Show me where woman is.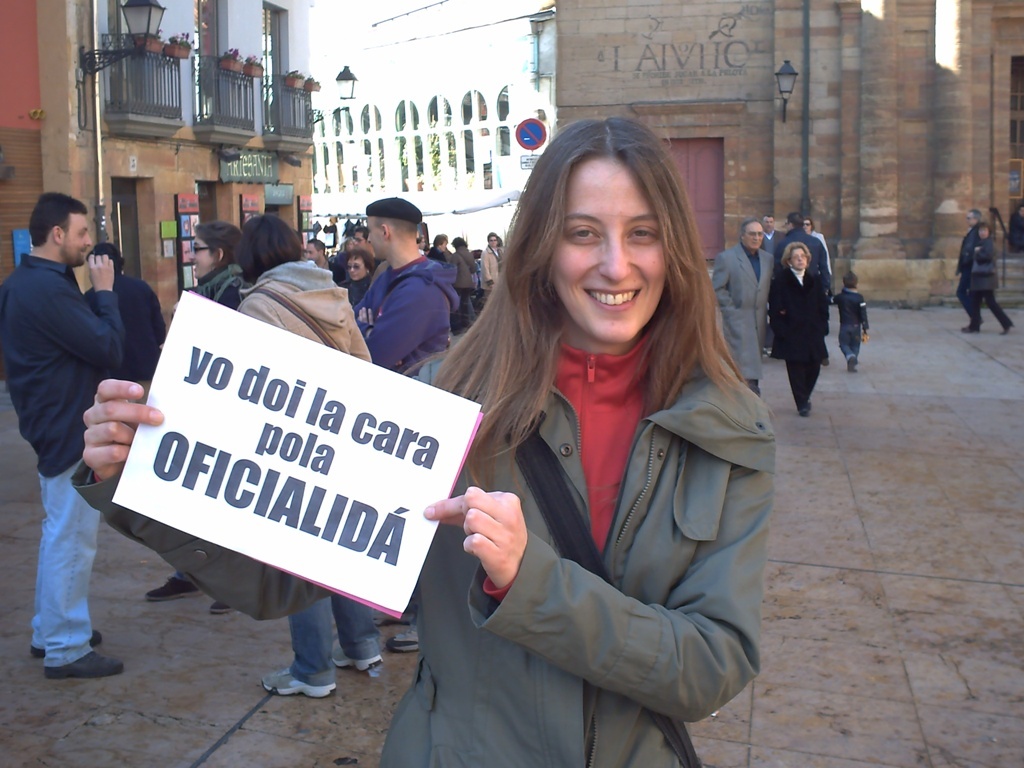
woman is at l=337, t=247, r=398, b=314.
